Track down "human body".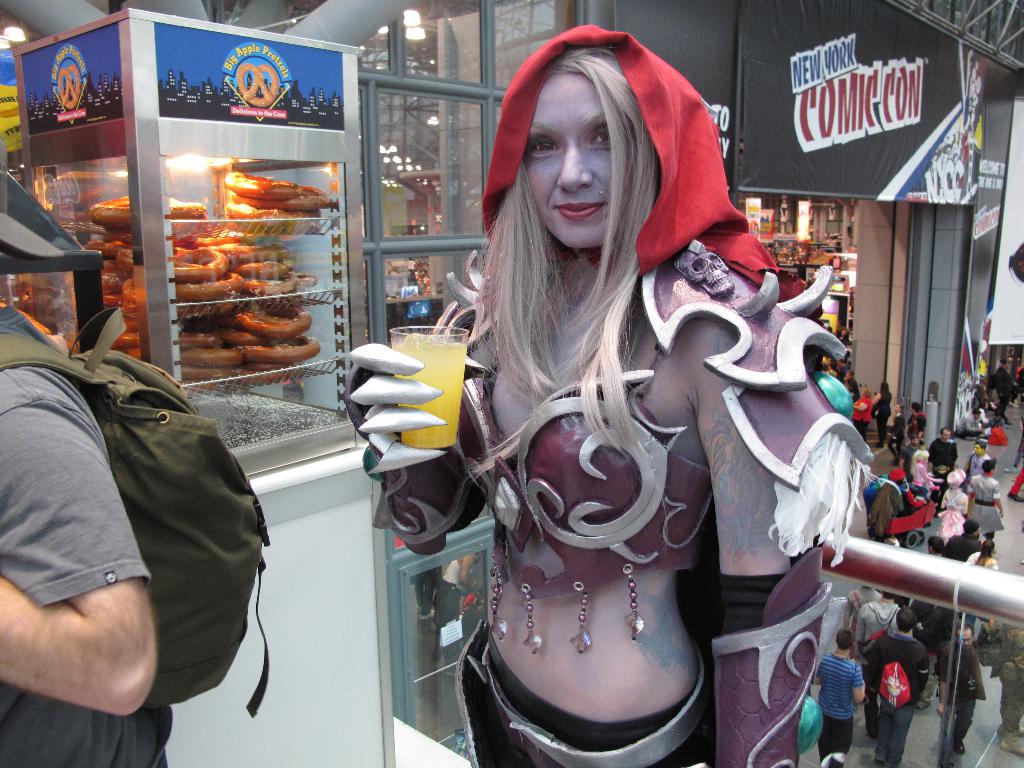
Tracked to (left=966, top=539, right=996, bottom=569).
